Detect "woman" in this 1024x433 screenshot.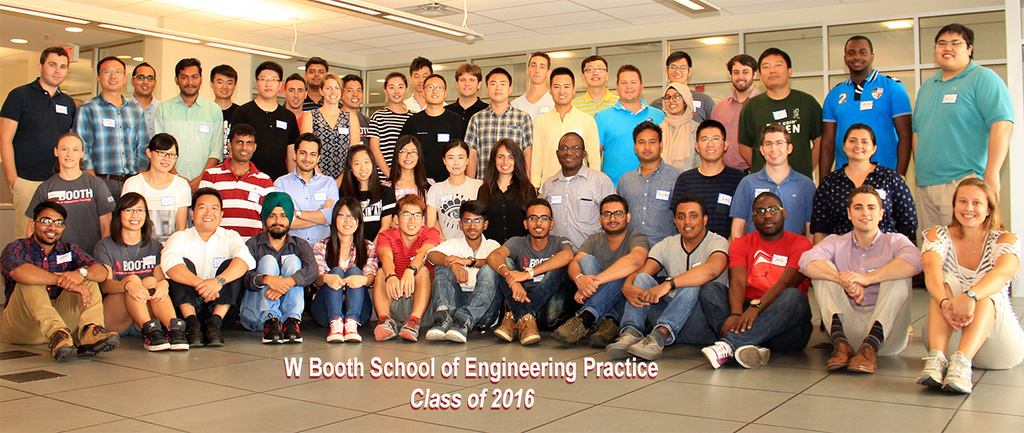
Detection: box=[811, 120, 913, 254].
